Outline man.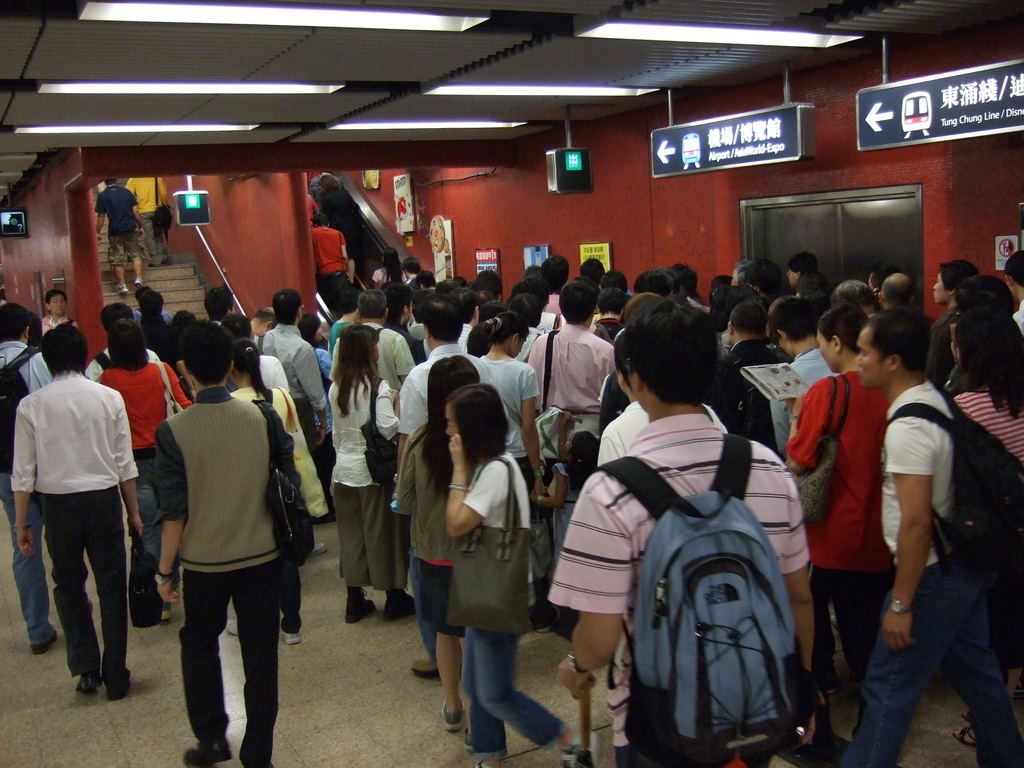
Outline: rect(92, 178, 148, 297).
